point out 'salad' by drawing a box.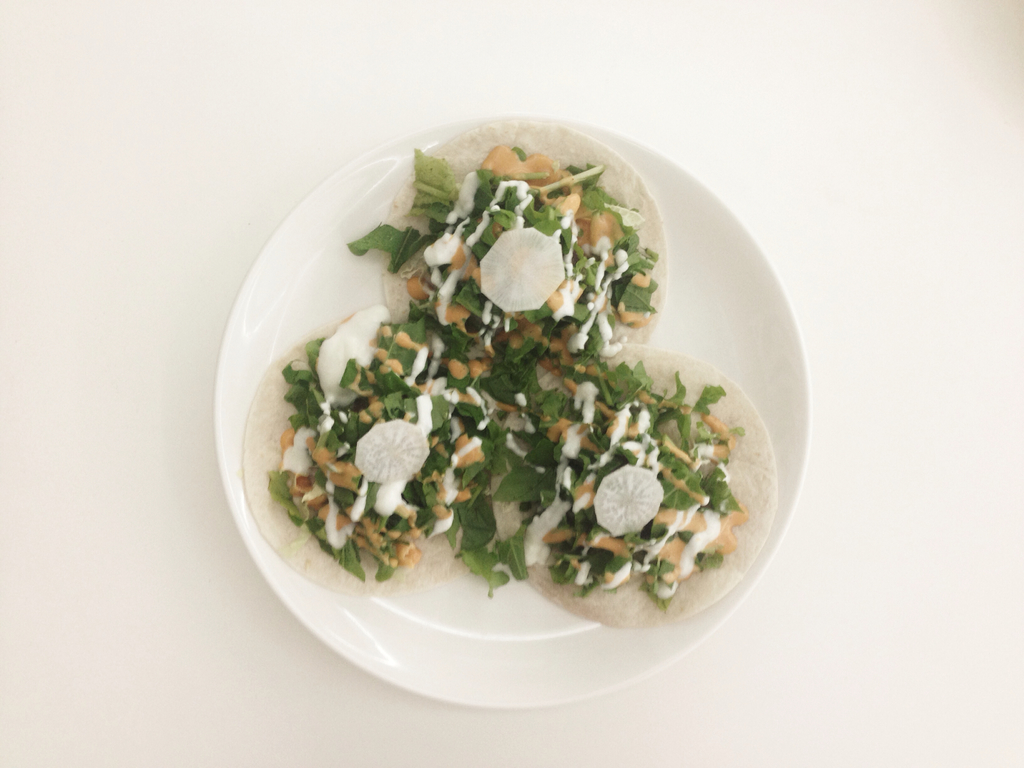
Rect(264, 140, 752, 618).
